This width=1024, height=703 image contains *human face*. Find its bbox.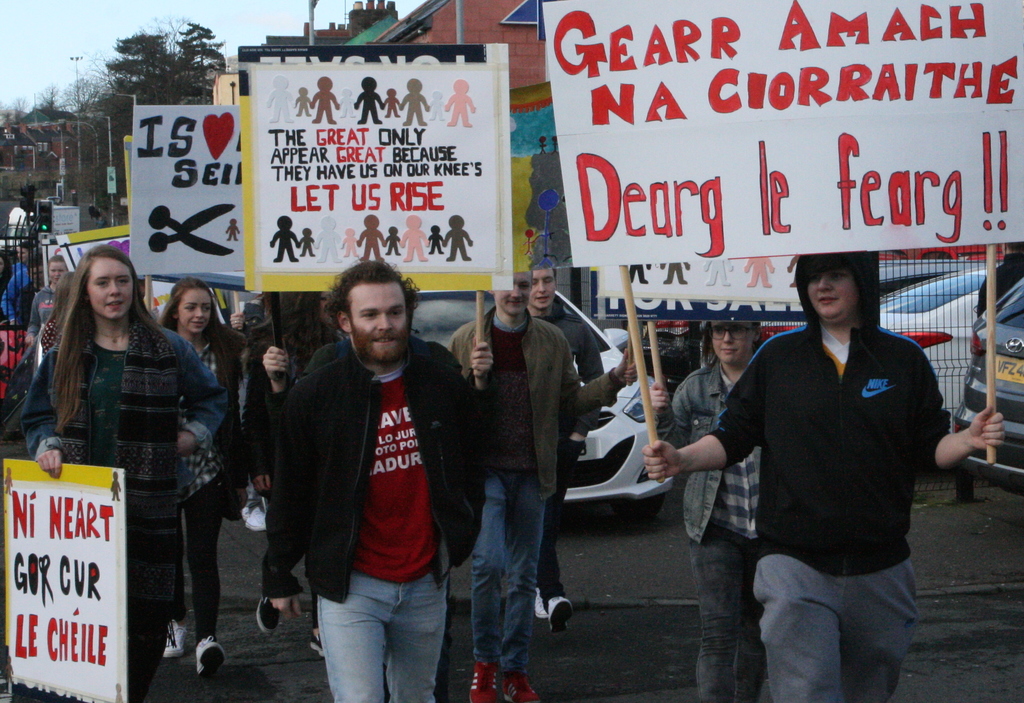
<region>47, 261, 68, 280</region>.
